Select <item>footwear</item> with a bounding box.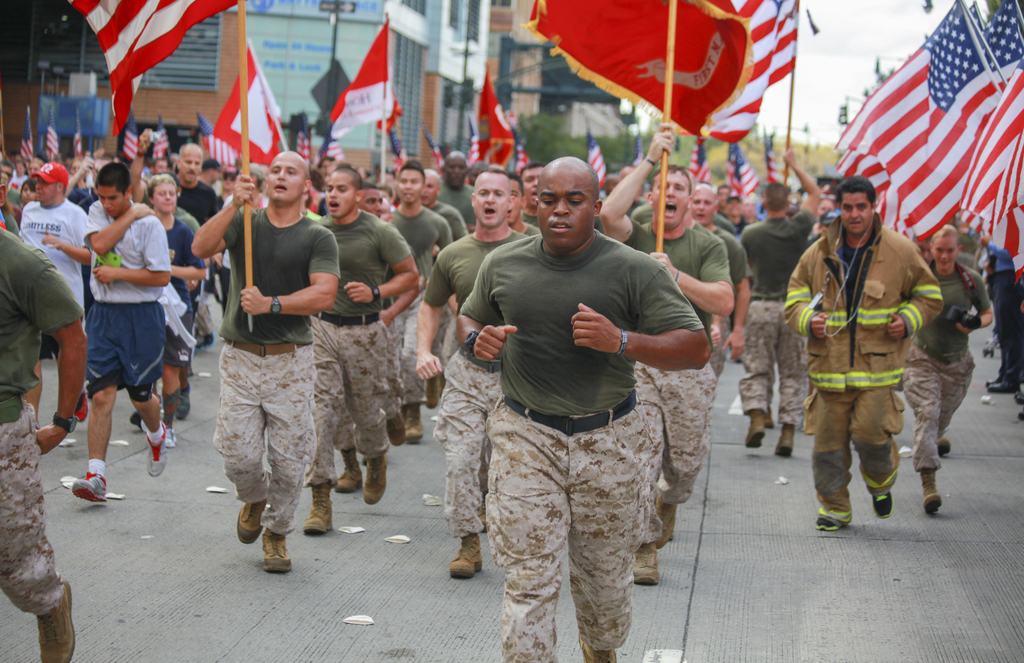
pyautogui.locateOnScreen(447, 534, 481, 576).
